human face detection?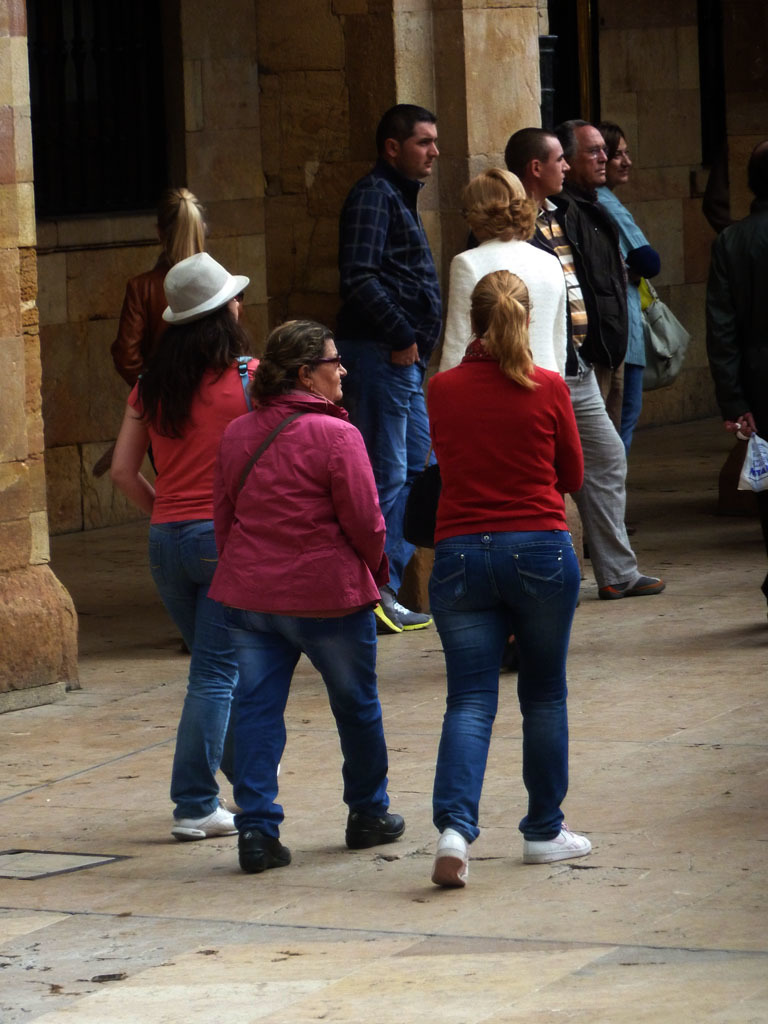
[left=229, top=295, right=240, bottom=320]
